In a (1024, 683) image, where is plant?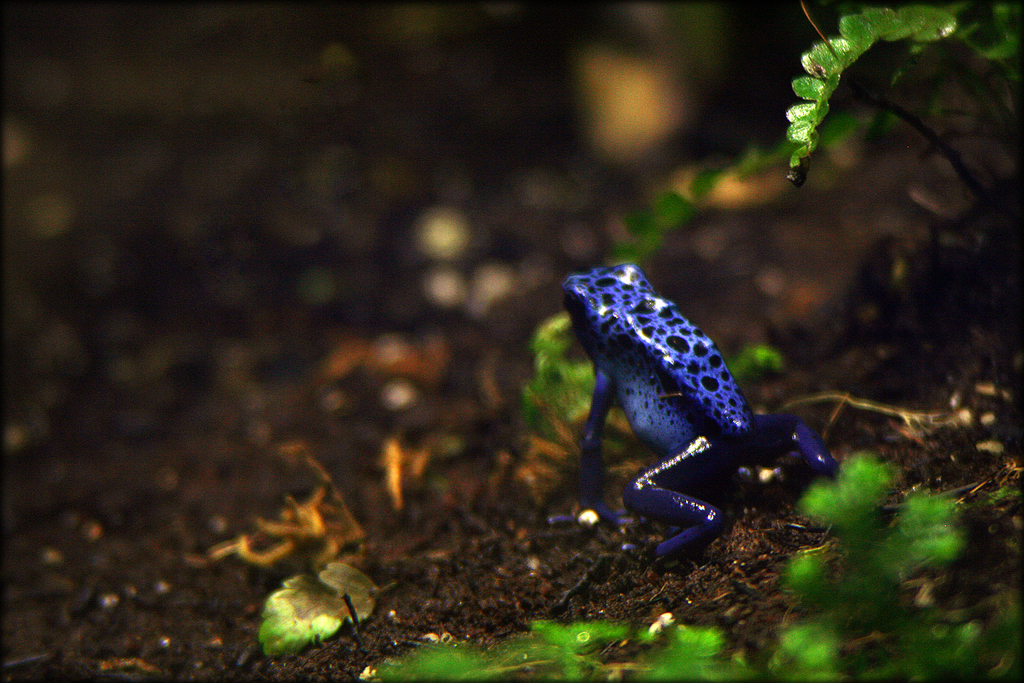
box=[716, 3, 1023, 335].
